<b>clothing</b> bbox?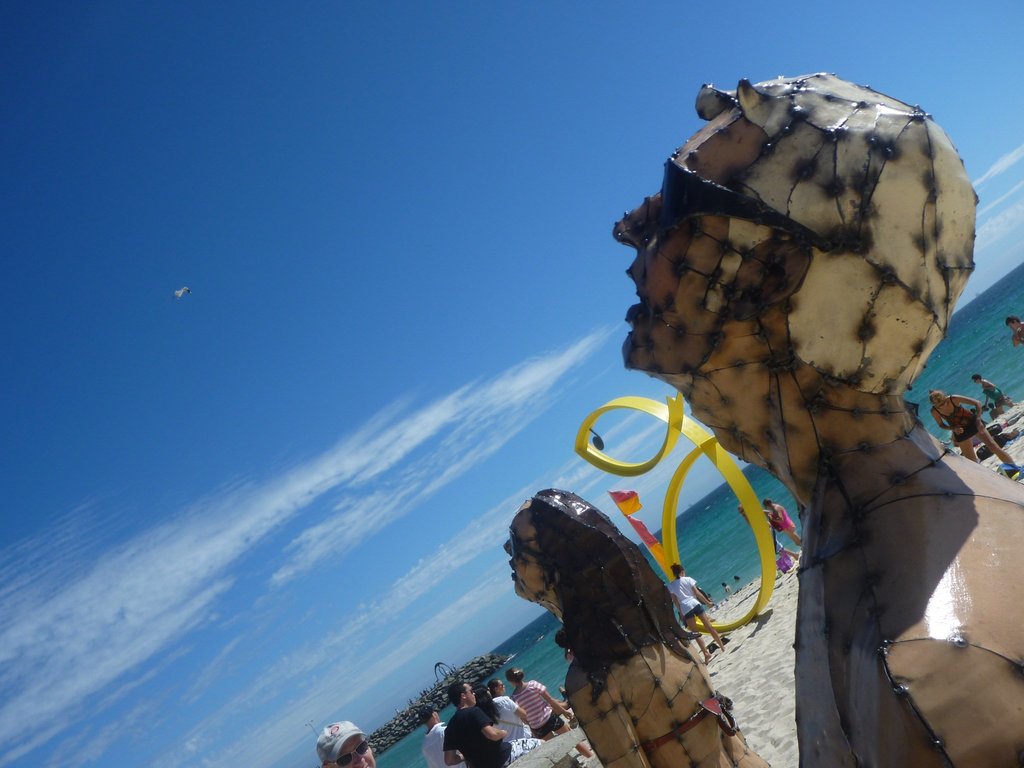
pyautogui.locateOnScreen(488, 696, 530, 743)
